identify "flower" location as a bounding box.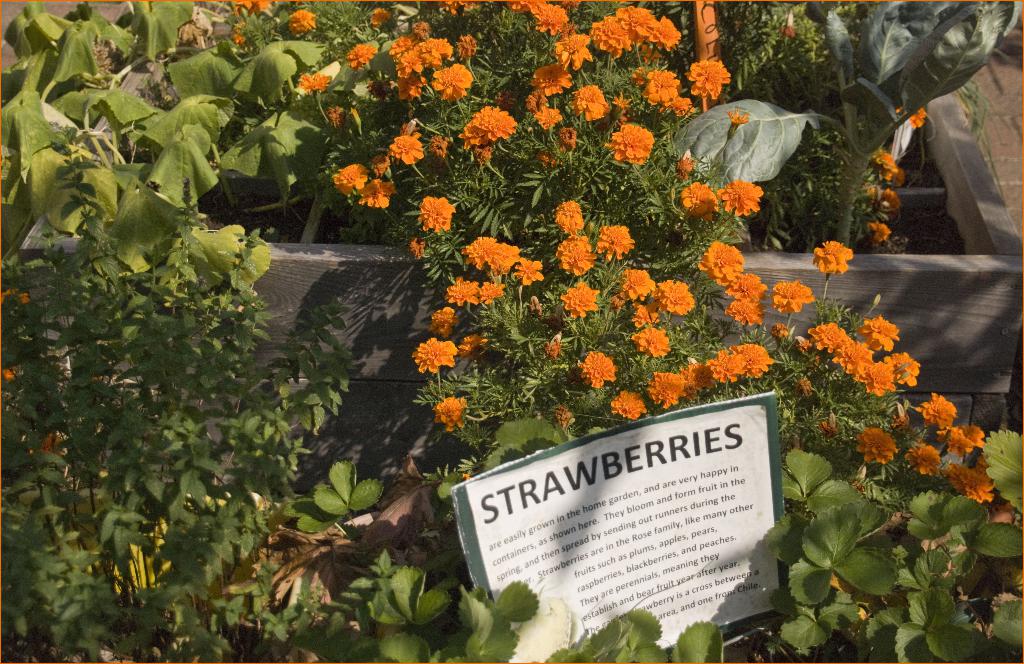
[303, 74, 331, 93].
